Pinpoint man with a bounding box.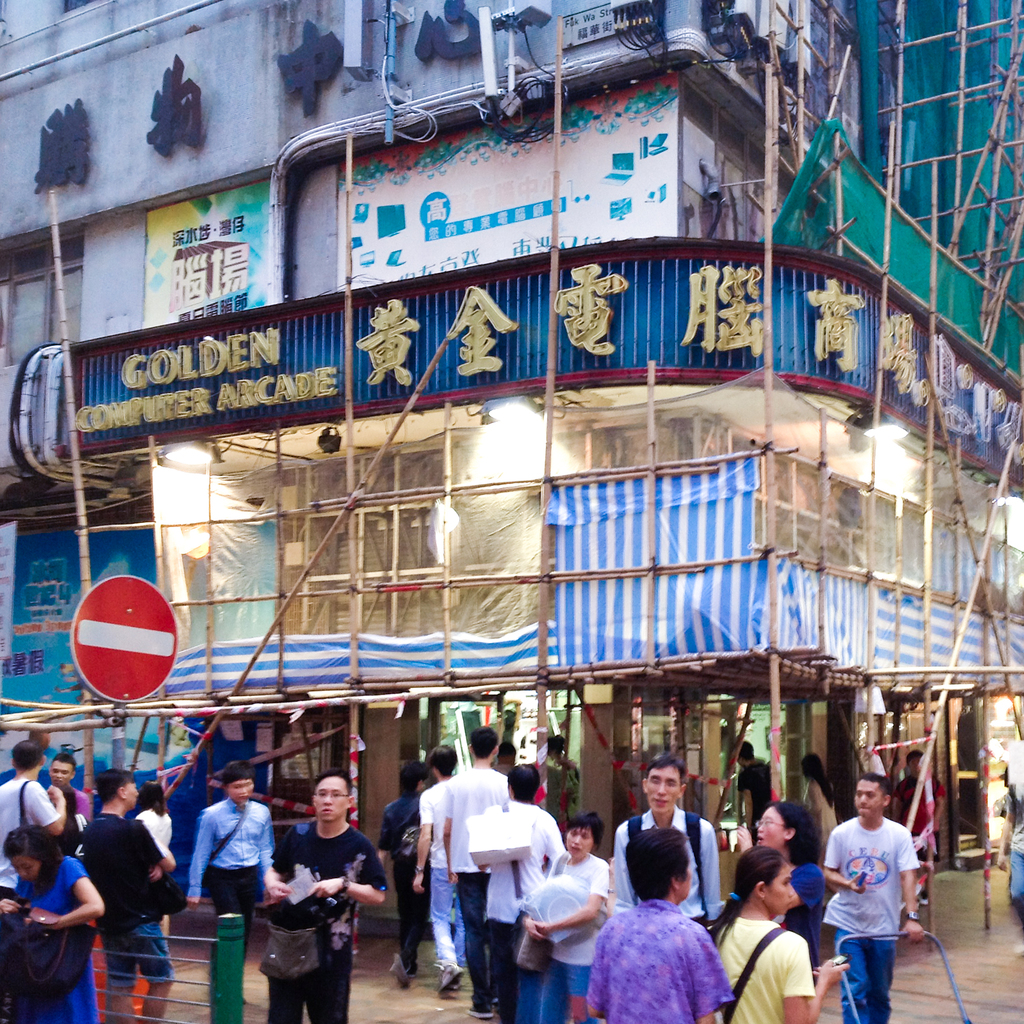
[0, 739, 69, 900].
